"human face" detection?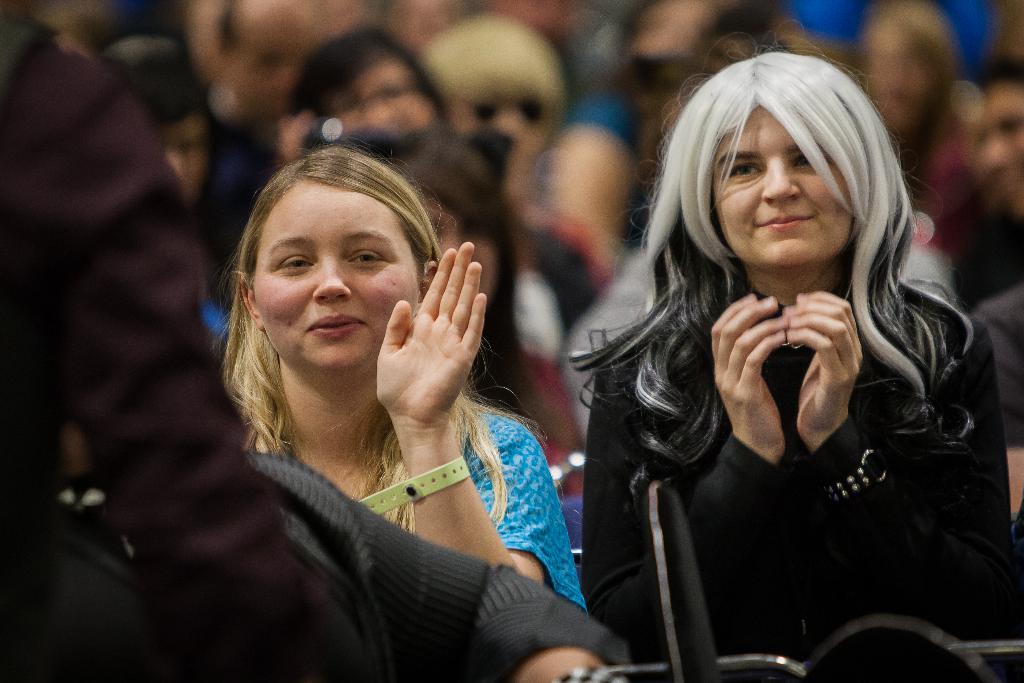
{"x1": 968, "y1": 83, "x2": 1023, "y2": 210}
